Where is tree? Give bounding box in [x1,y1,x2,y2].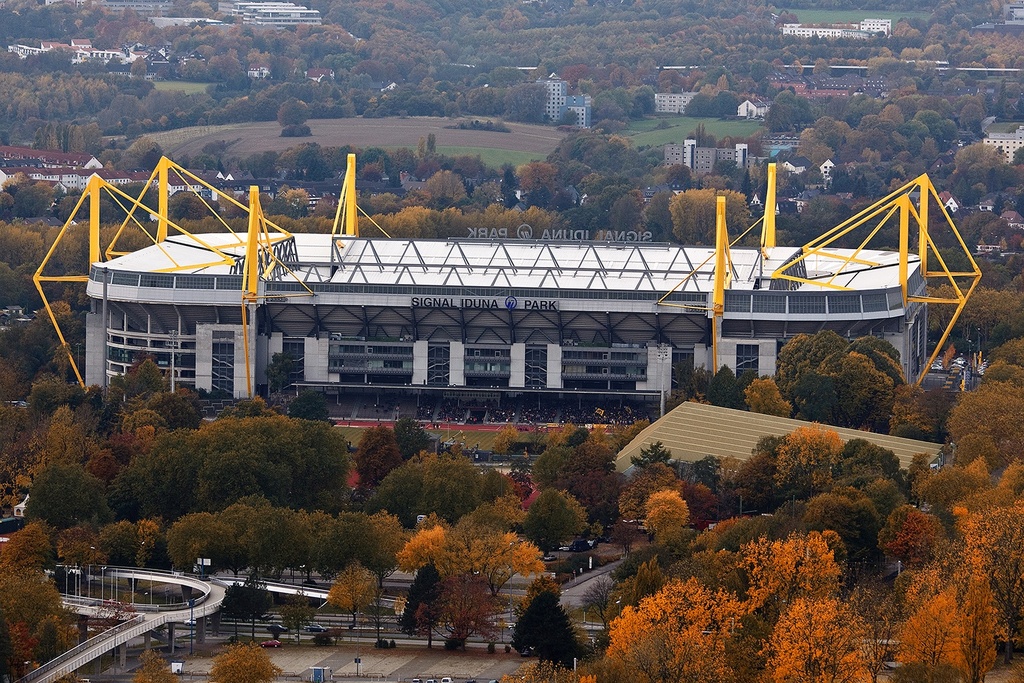
[771,429,842,496].
